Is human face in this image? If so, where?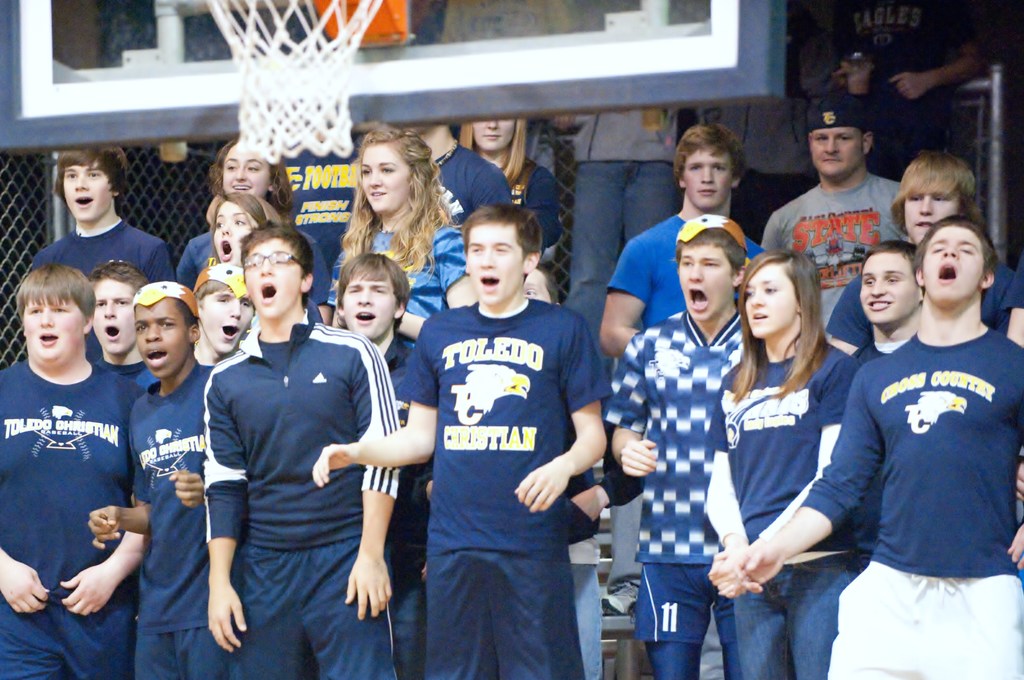
Yes, at Rect(359, 143, 413, 214).
